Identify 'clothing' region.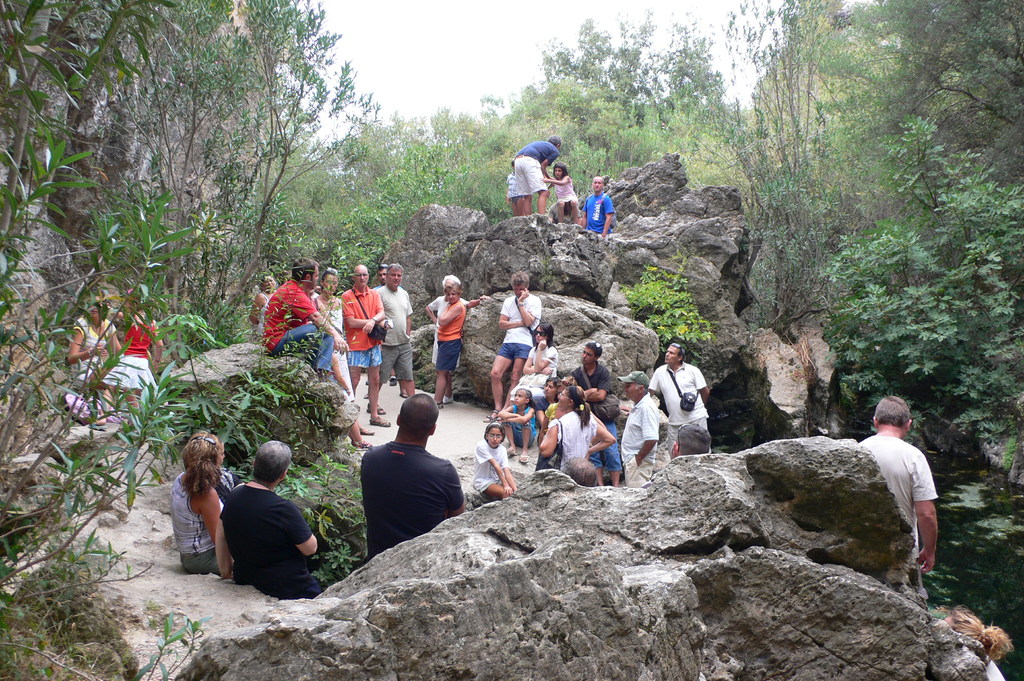
Region: (x1=619, y1=392, x2=661, y2=483).
